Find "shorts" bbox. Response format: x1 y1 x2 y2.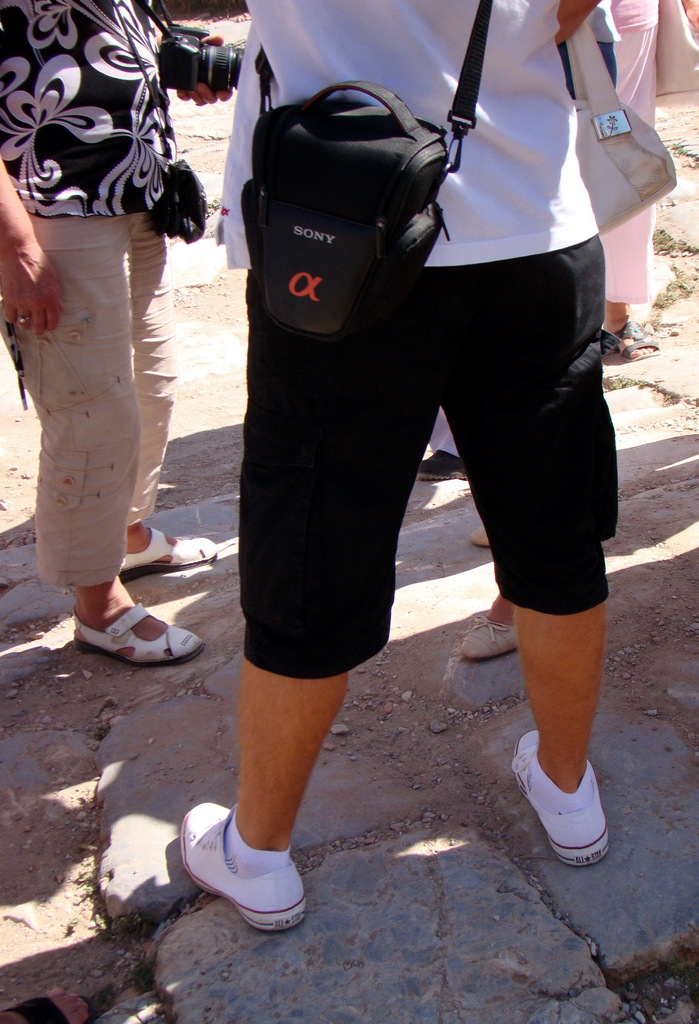
239 232 622 678.
